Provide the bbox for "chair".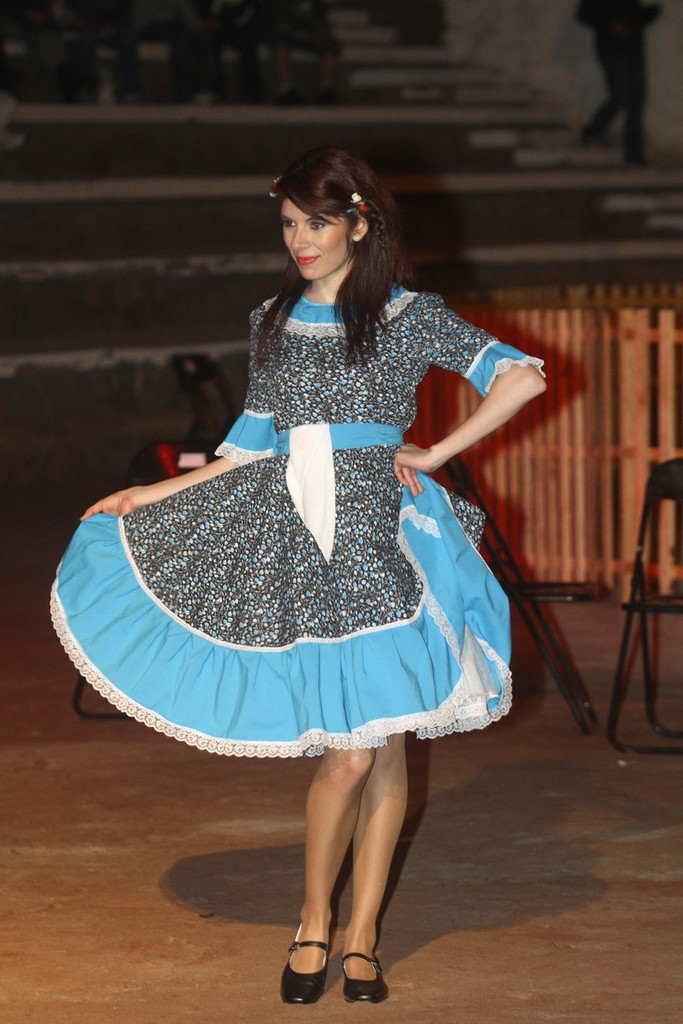
[170,347,240,446].
